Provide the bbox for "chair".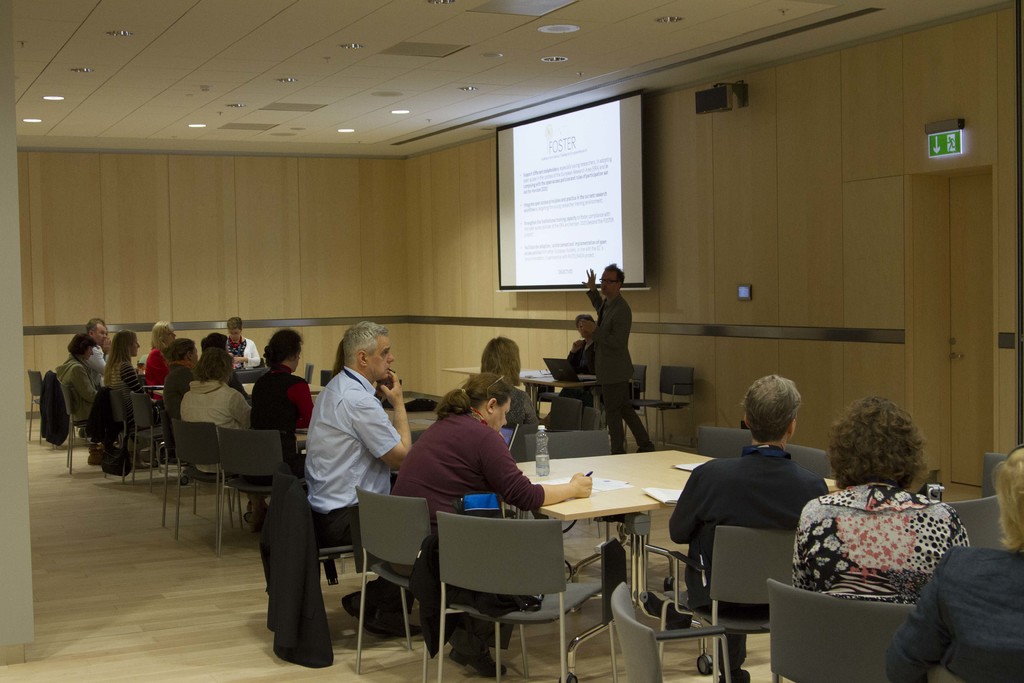
x1=579 y1=406 x2=601 y2=430.
